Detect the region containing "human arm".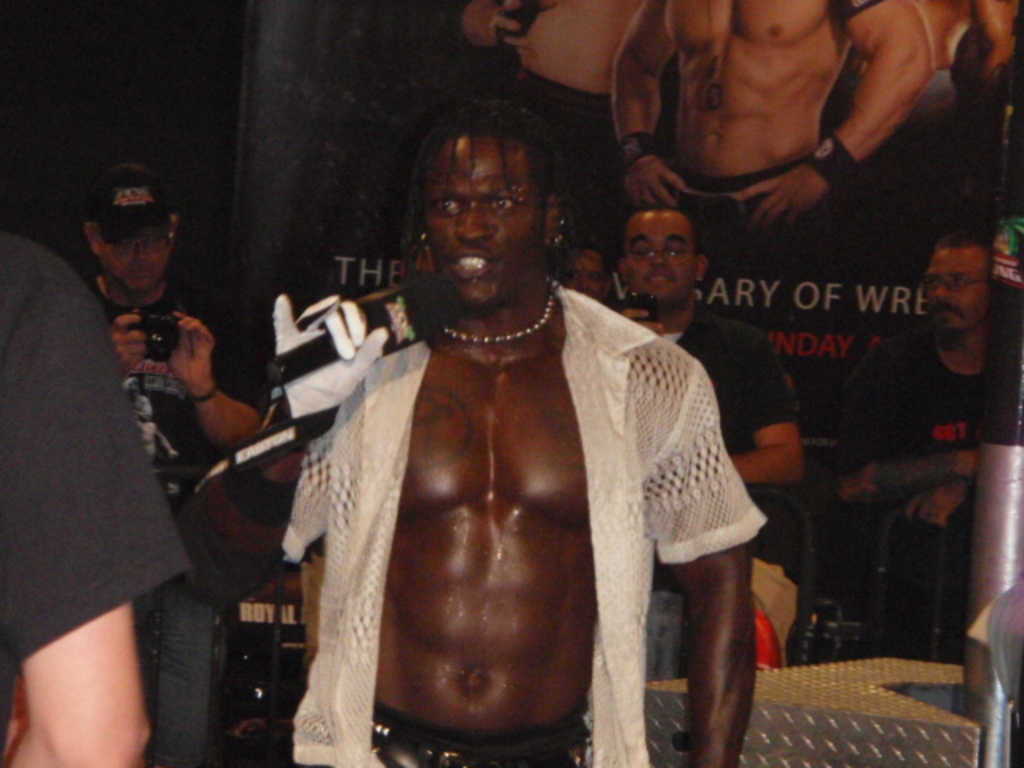
(226,293,429,470).
